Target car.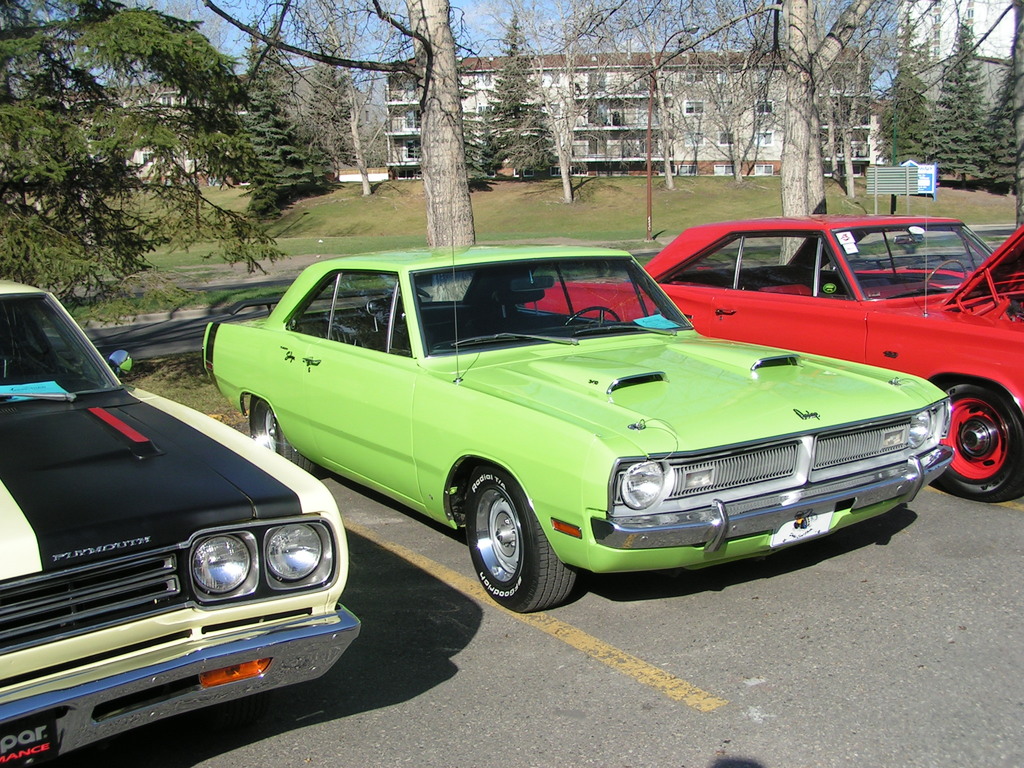
Target region: Rect(526, 213, 1023, 502).
